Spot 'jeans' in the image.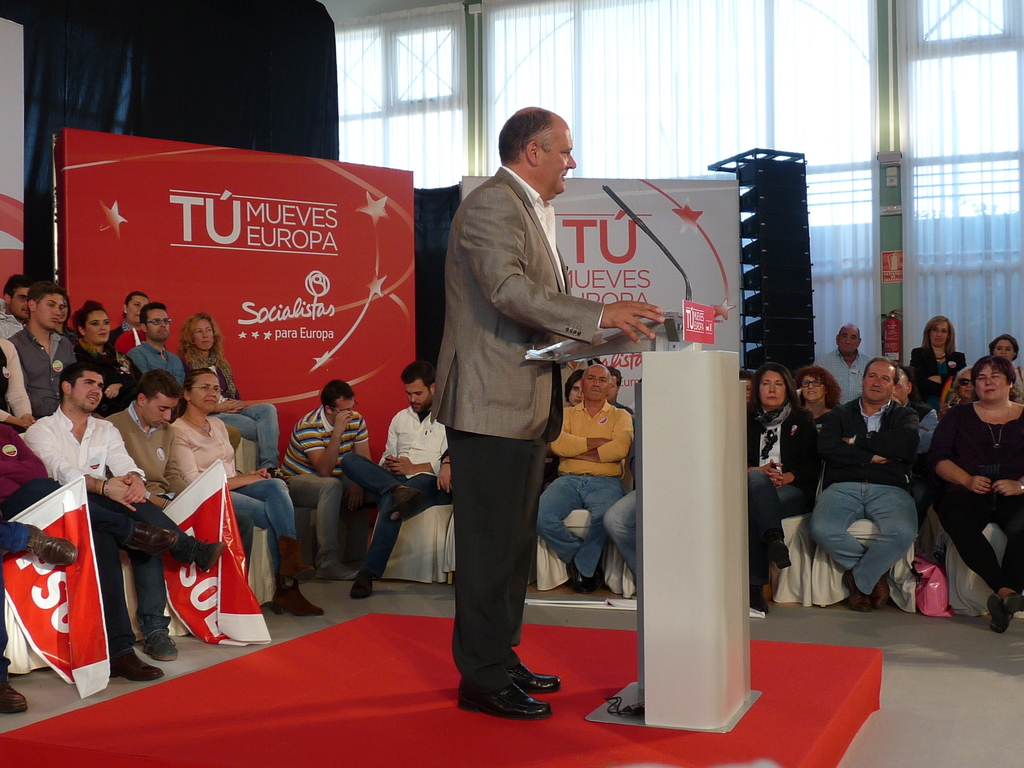
'jeans' found at 749:467:819:599.
